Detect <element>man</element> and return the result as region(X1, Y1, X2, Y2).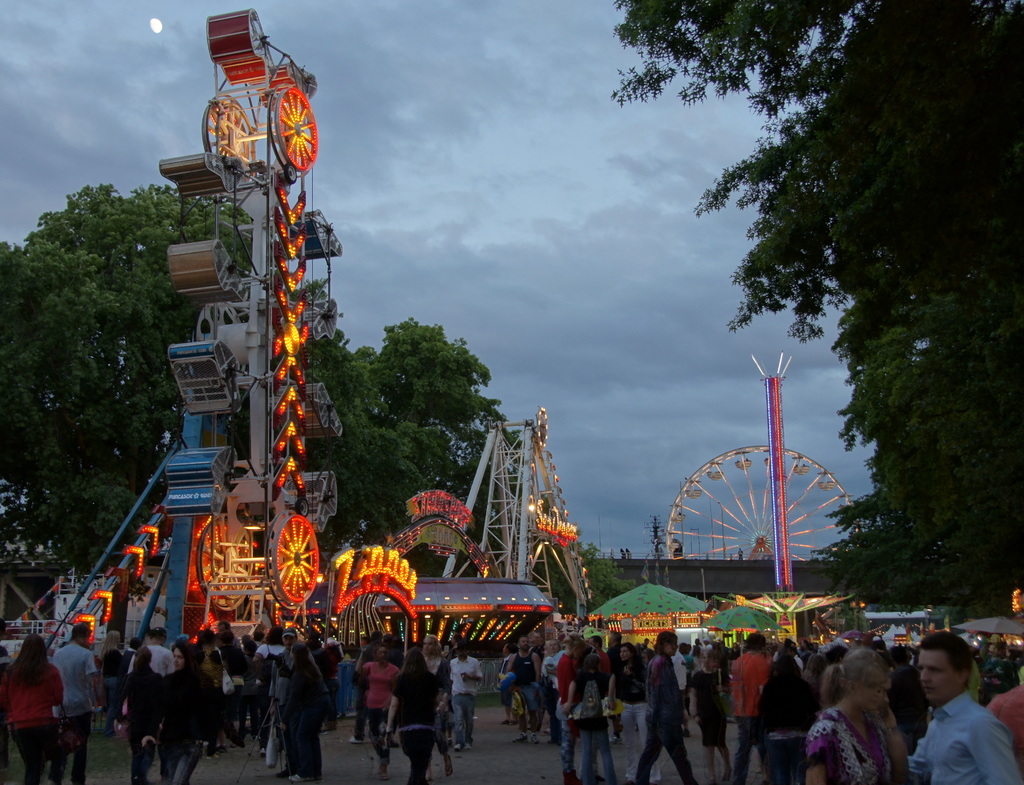
region(900, 647, 1013, 784).
